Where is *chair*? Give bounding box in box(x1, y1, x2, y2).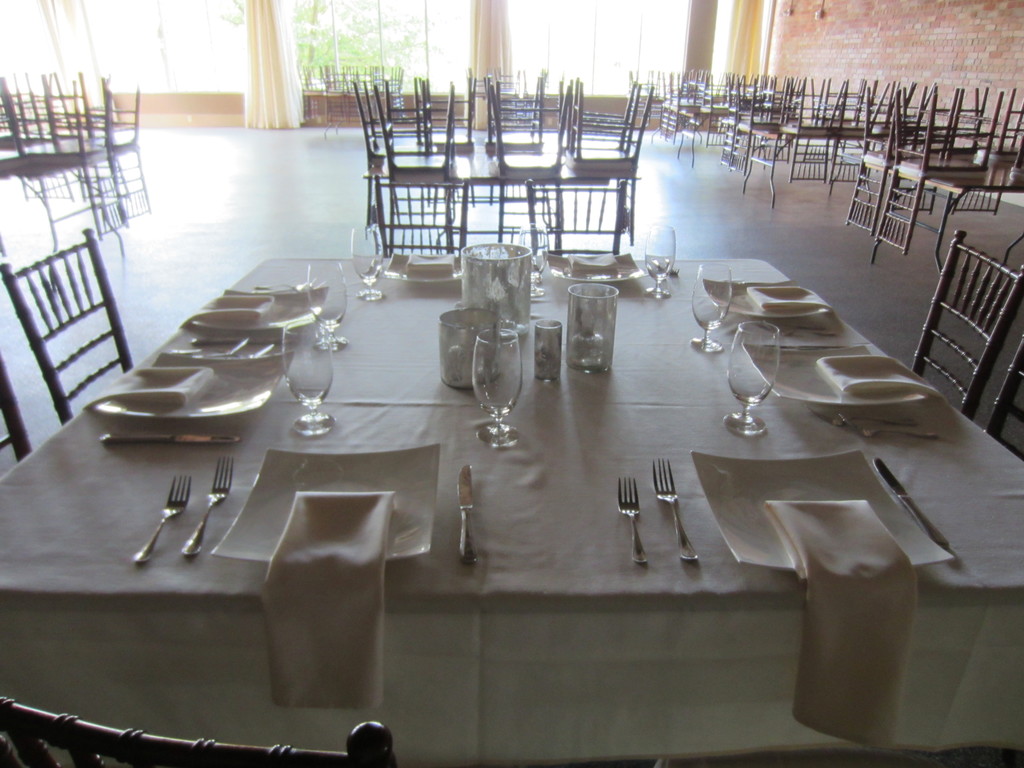
box(570, 80, 648, 245).
